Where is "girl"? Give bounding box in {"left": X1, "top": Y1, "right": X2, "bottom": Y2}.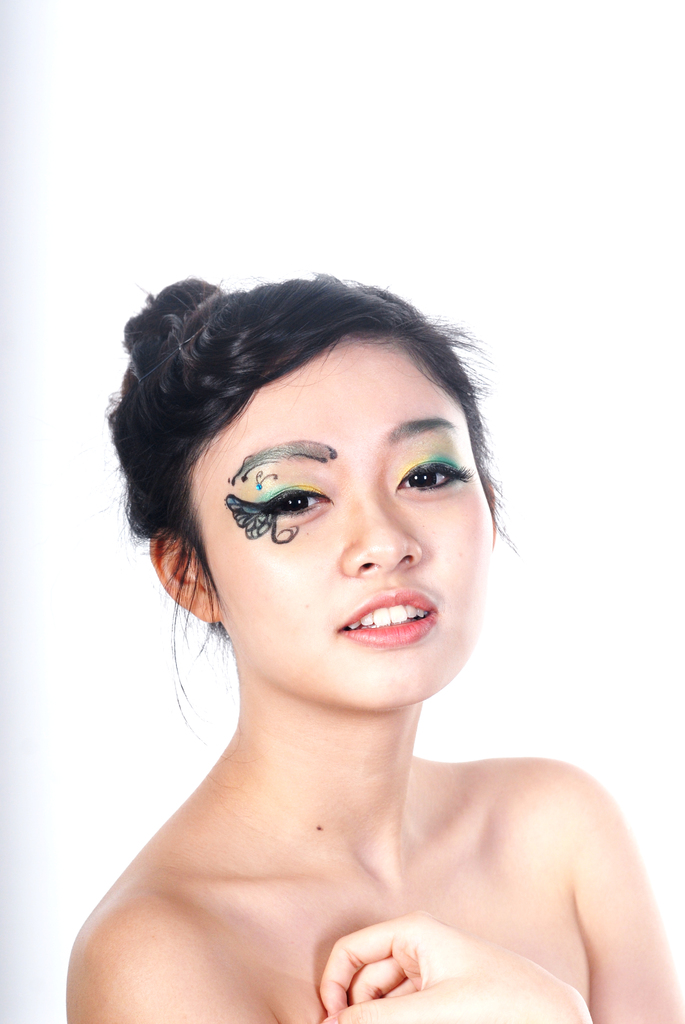
{"left": 44, "top": 247, "right": 684, "bottom": 1023}.
